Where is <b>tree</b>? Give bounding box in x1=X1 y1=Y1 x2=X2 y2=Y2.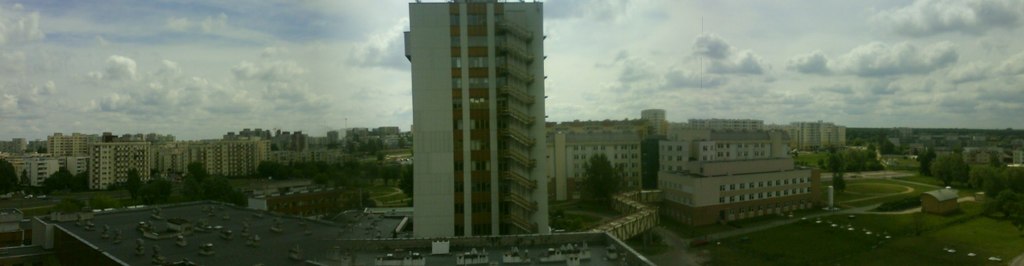
x1=832 y1=170 x2=851 y2=192.
